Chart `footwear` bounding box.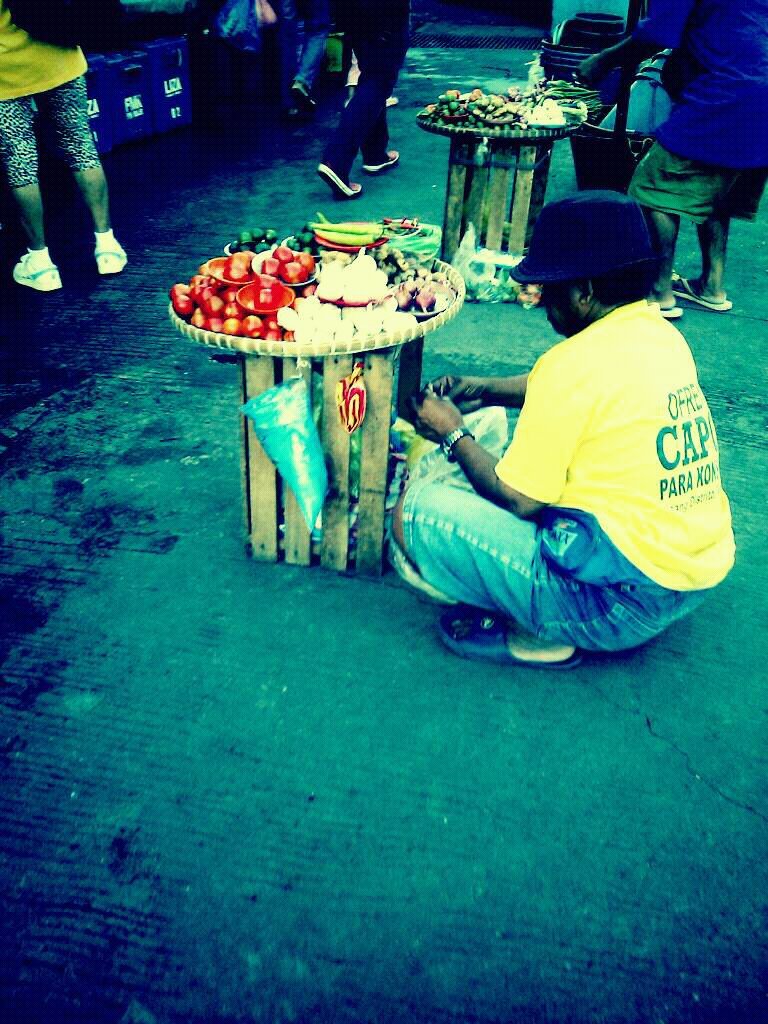
Charted: {"x1": 652, "y1": 303, "x2": 679, "y2": 320}.
